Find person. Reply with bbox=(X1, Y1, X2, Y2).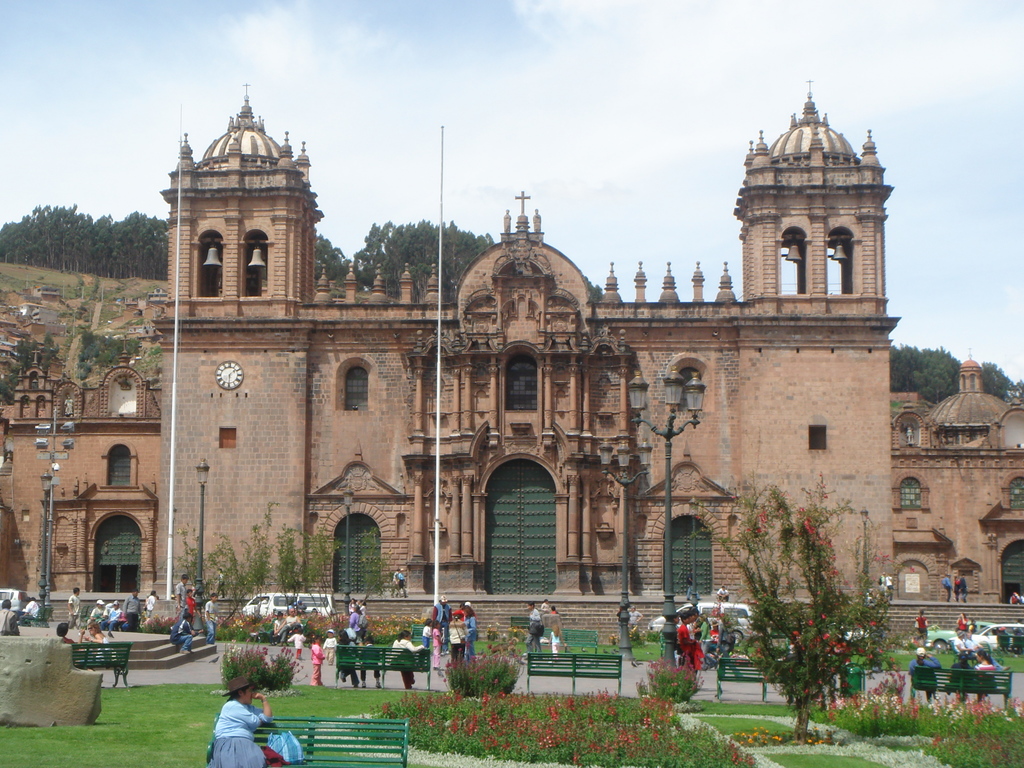
bbox=(913, 648, 941, 701).
